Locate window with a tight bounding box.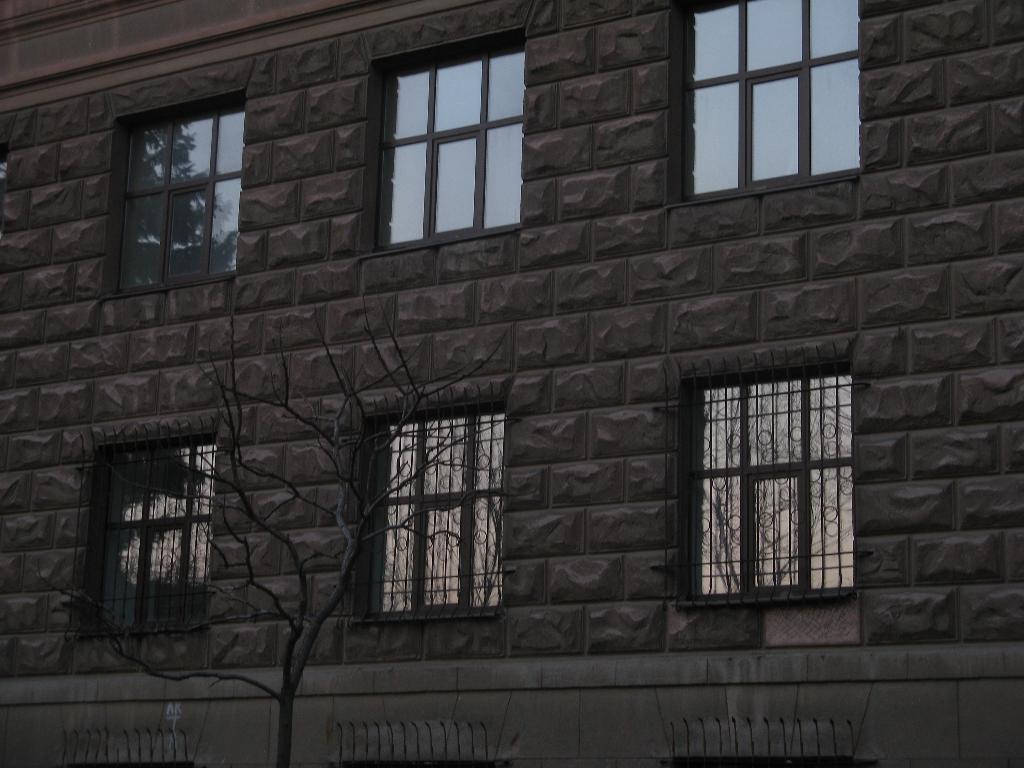
{"x1": 678, "y1": 0, "x2": 859, "y2": 193}.
